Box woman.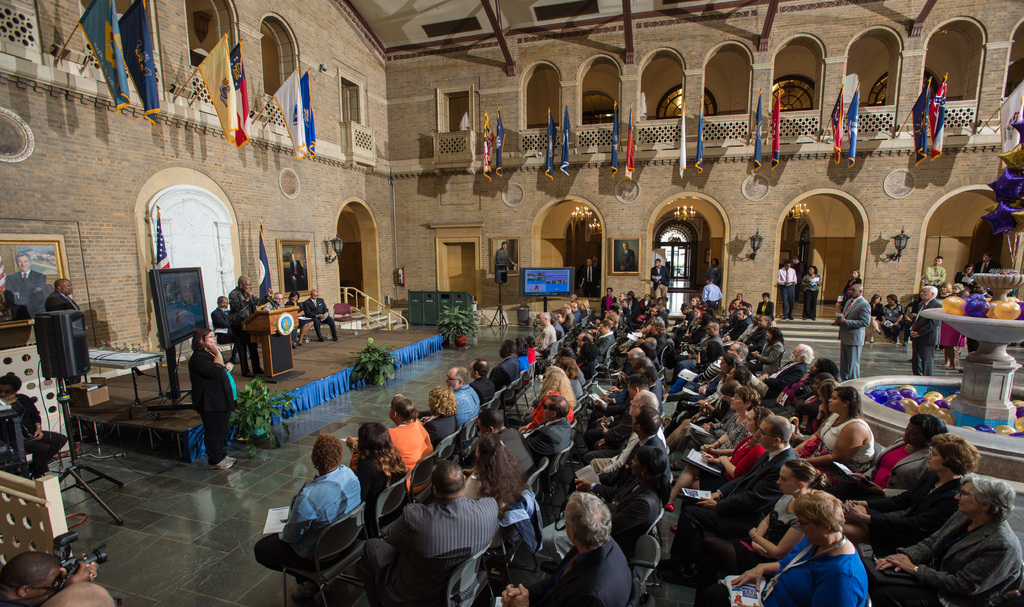
934 281 954 305.
